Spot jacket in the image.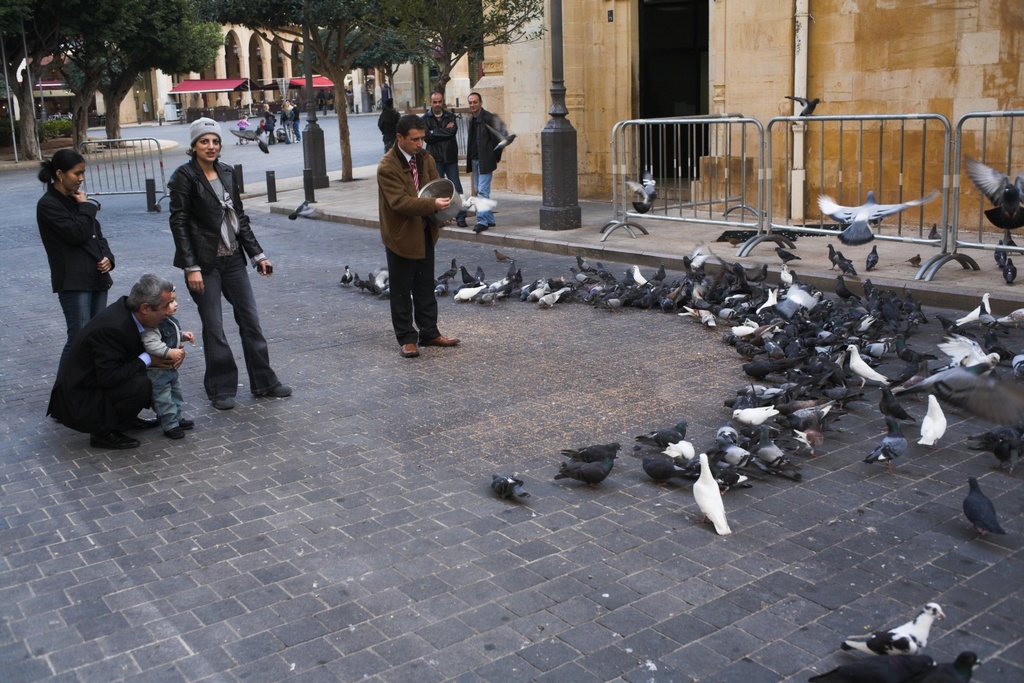
jacket found at pyautogui.locateOnScreen(150, 318, 186, 362).
